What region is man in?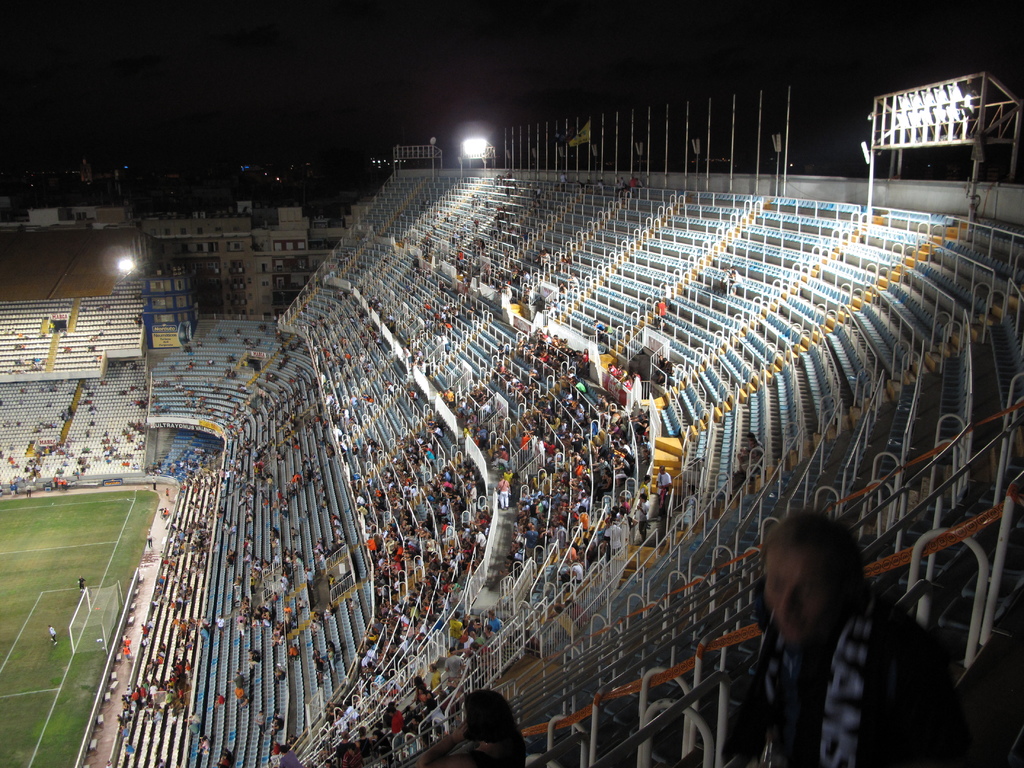
(x1=49, y1=623, x2=58, y2=646).
